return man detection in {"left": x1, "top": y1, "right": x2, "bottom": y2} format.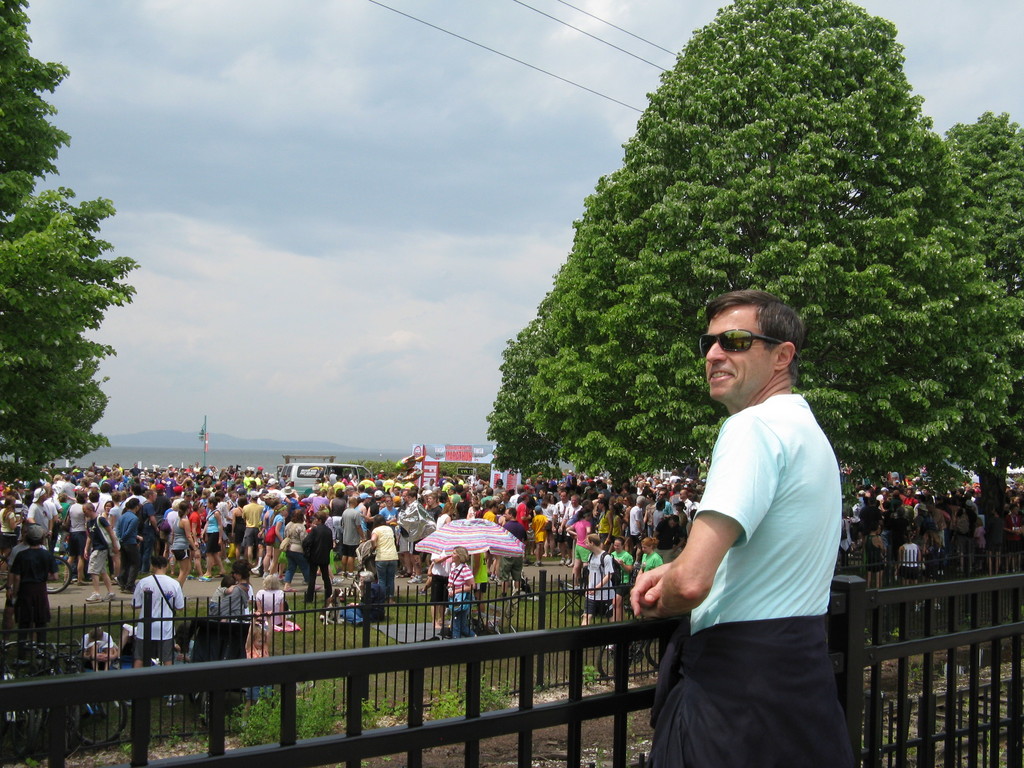
{"left": 678, "top": 490, "right": 692, "bottom": 521}.
